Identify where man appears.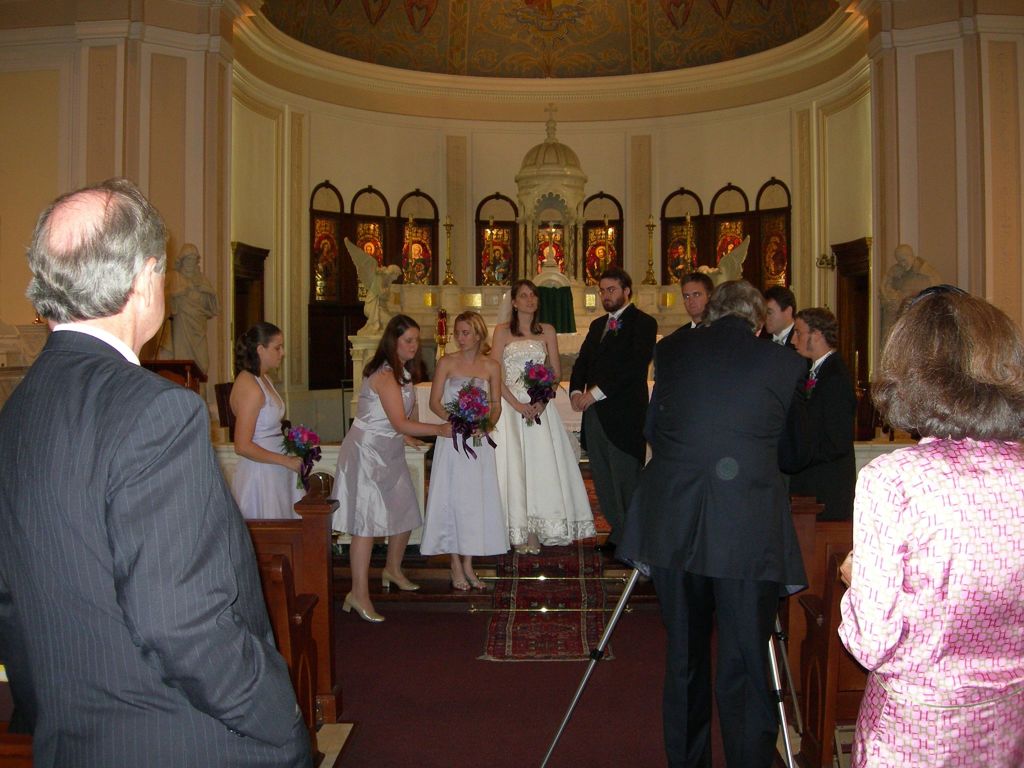
Appears at {"left": 567, "top": 268, "right": 660, "bottom": 557}.
